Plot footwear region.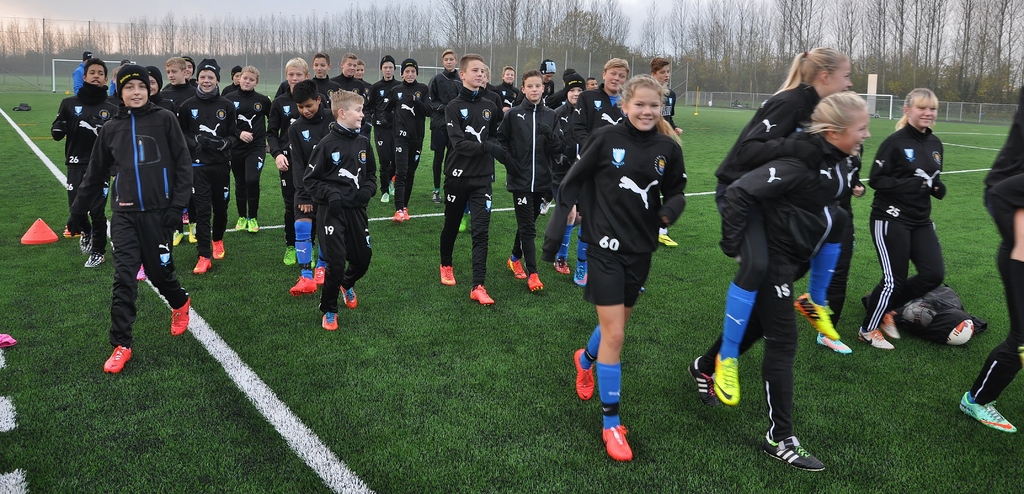
Plotted at [794,301,840,336].
